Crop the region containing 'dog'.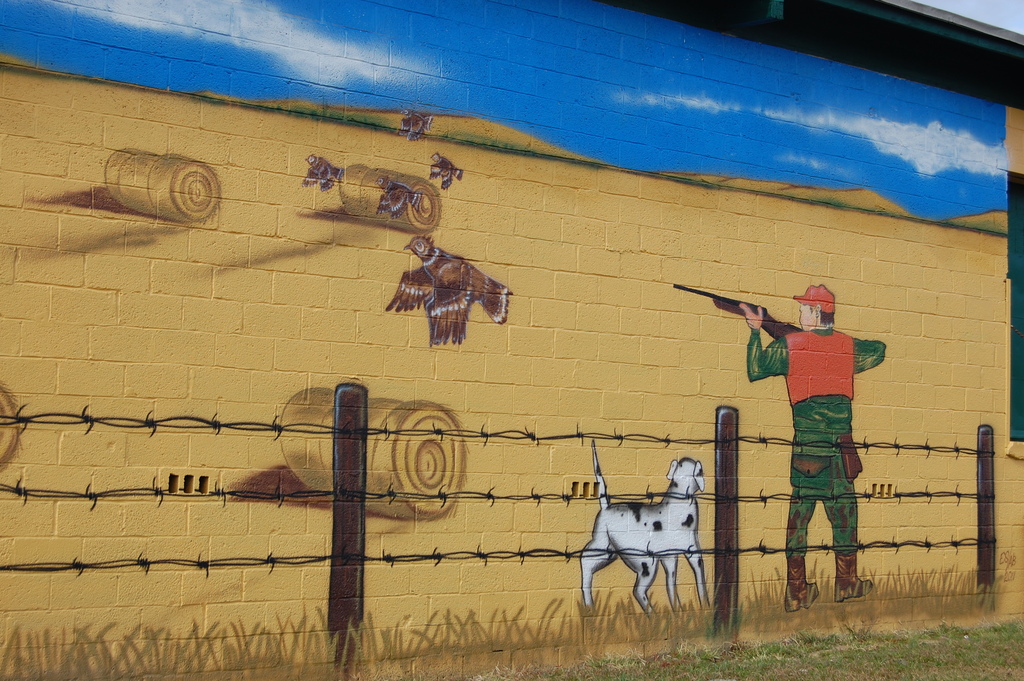
Crop region: x1=579, y1=437, x2=714, y2=623.
